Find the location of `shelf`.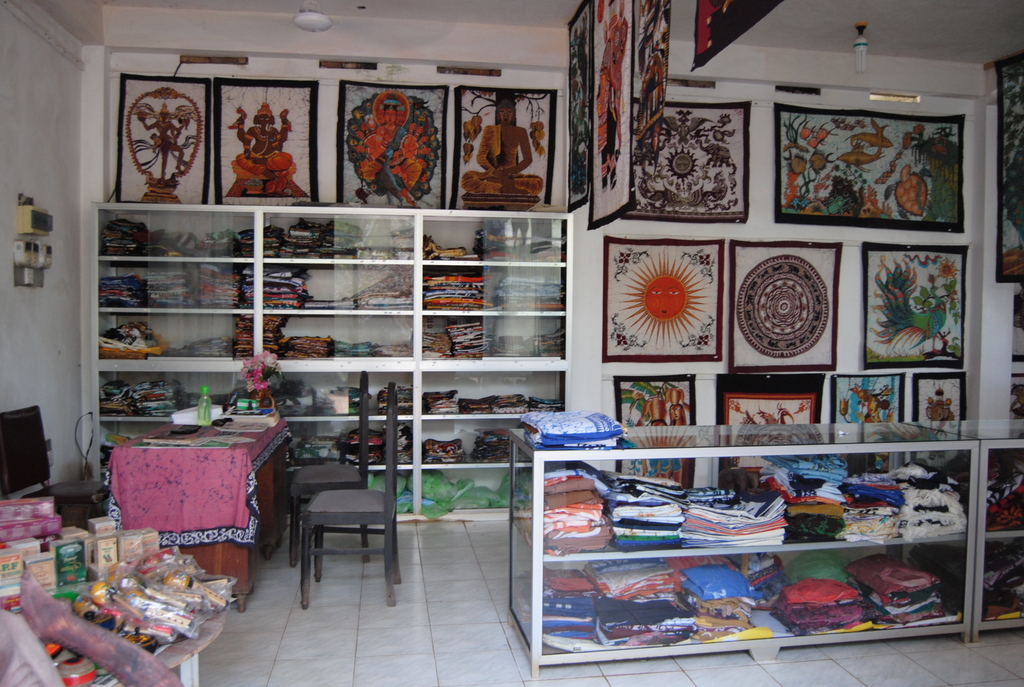
Location: bbox(100, 209, 571, 359).
